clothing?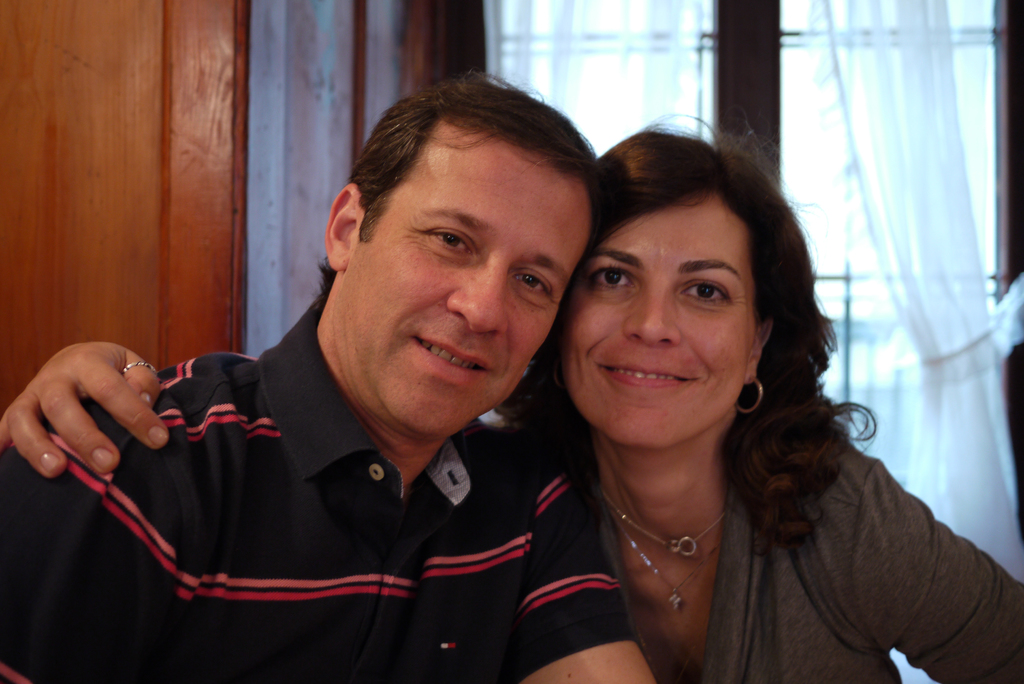
BBox(497, 410, 1023, 683)
